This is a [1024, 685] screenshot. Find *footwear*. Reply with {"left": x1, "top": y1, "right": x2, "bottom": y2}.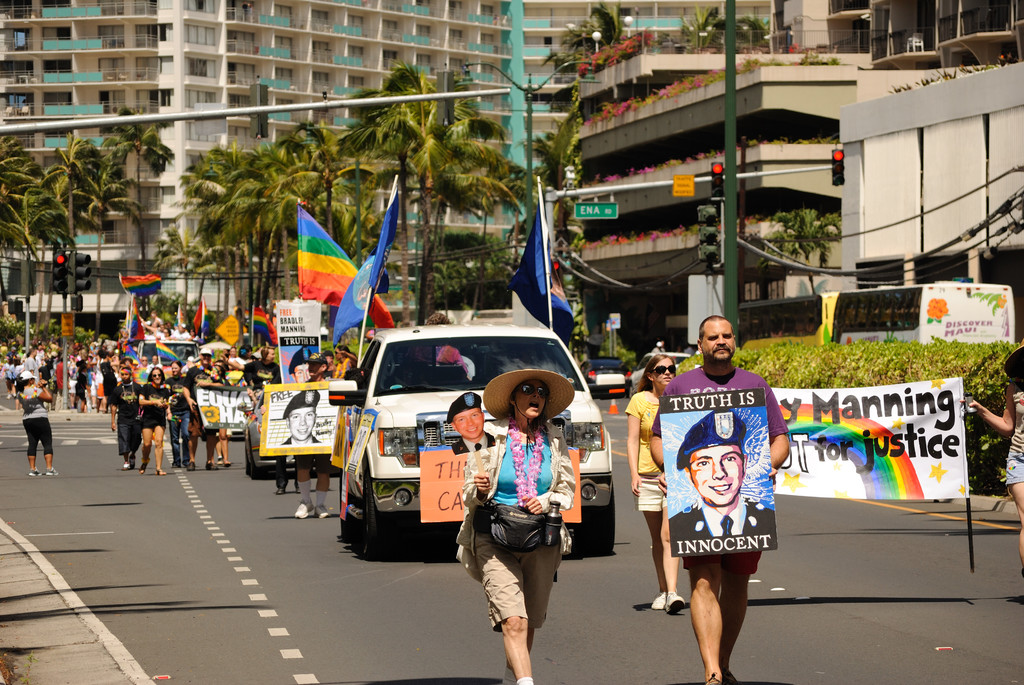
{"left": 702, "top": 668, "right": 723, "bottom": 684}.
